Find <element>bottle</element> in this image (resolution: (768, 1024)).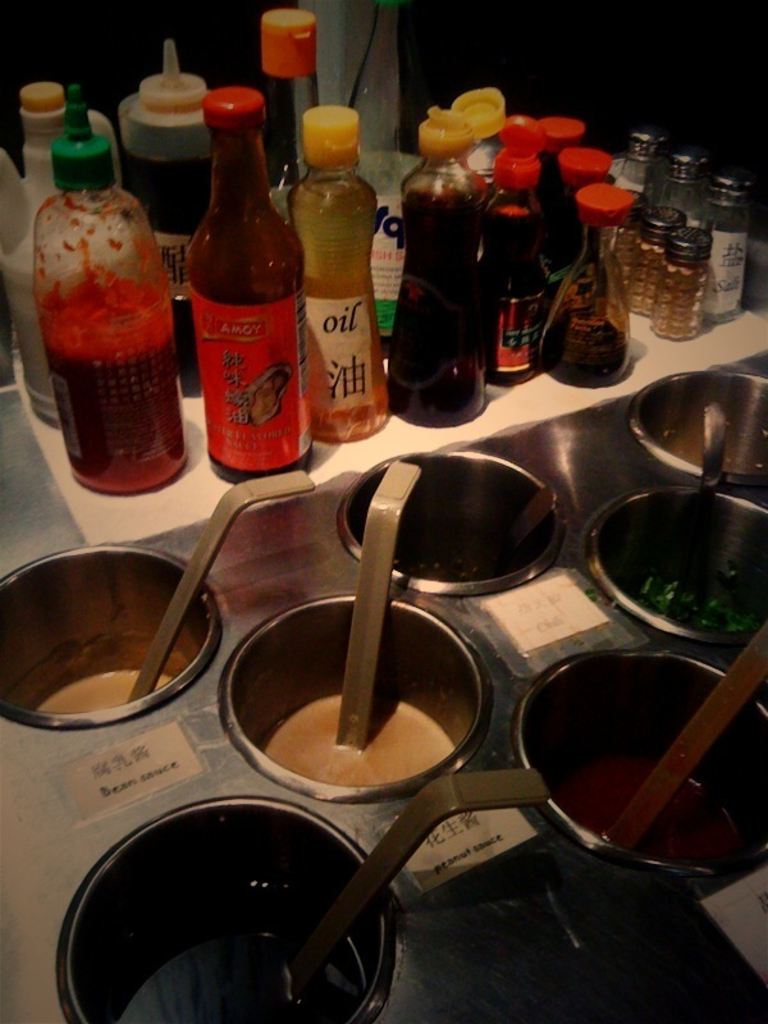
crop(393, 105, 492, 422).
